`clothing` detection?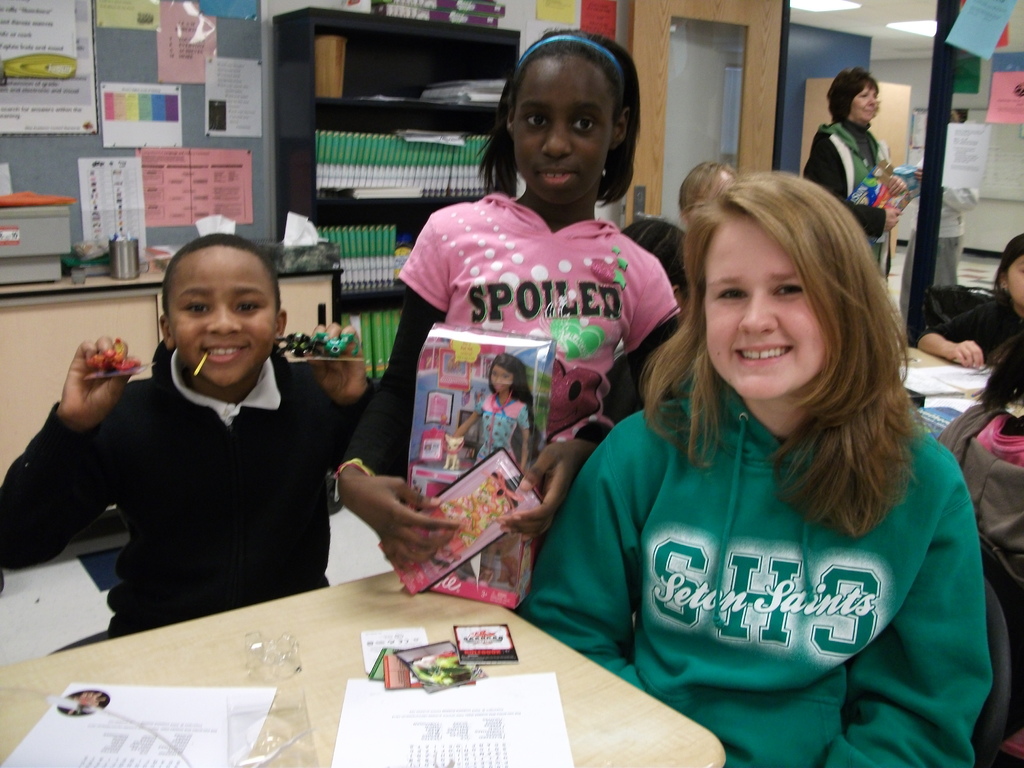
<region>797, 121, 903, 239</region>
